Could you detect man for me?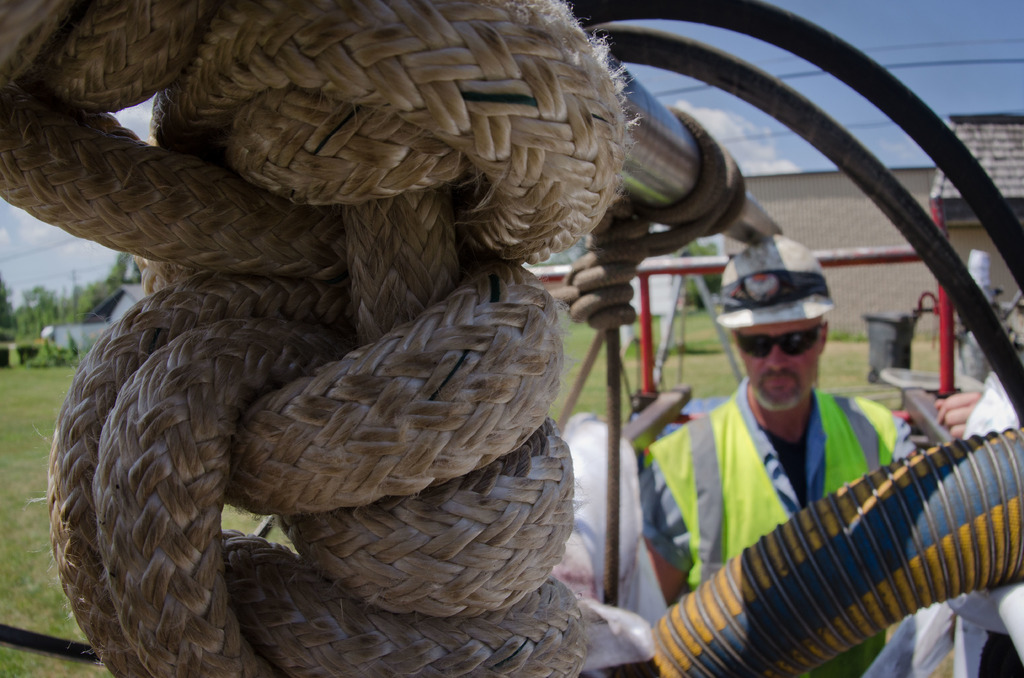
Detection result: <region>634, 232, 975, 675</region>.
